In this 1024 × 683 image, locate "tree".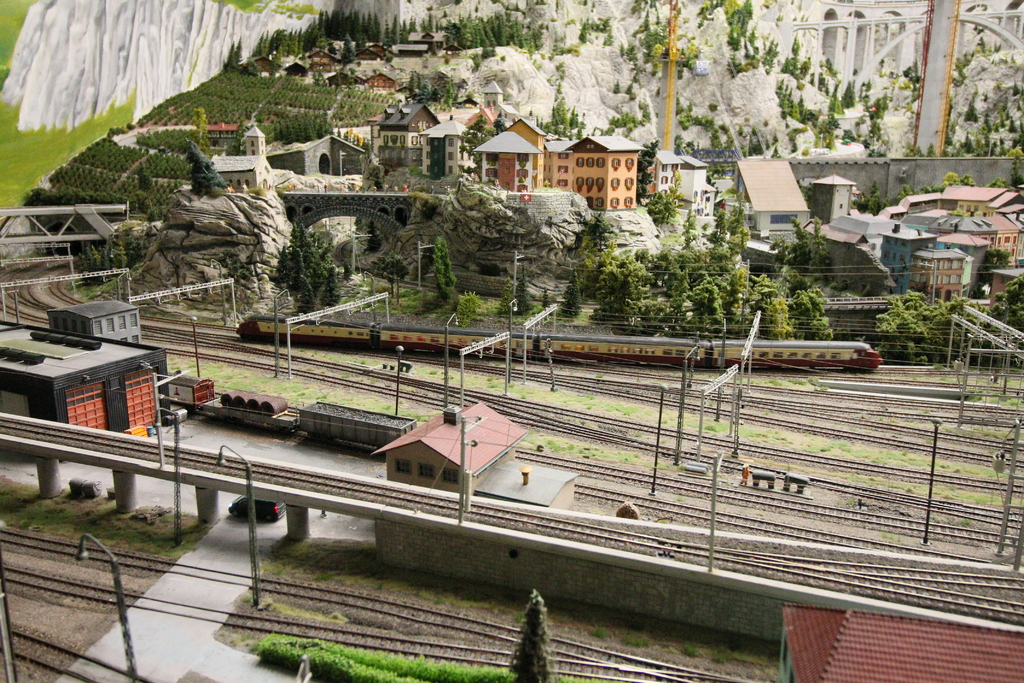
Bounding box: [x1=282, y1=220, x2=351, y2=321].
